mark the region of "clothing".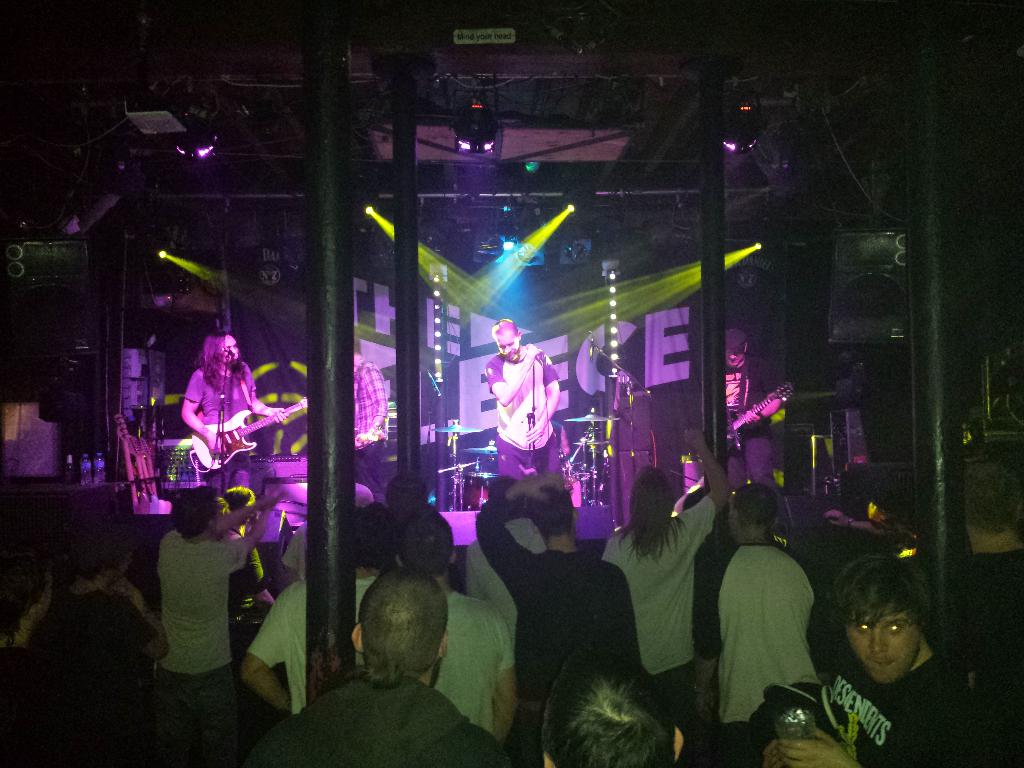
Region: (left=184, top=362, right=253, bottom=497).
